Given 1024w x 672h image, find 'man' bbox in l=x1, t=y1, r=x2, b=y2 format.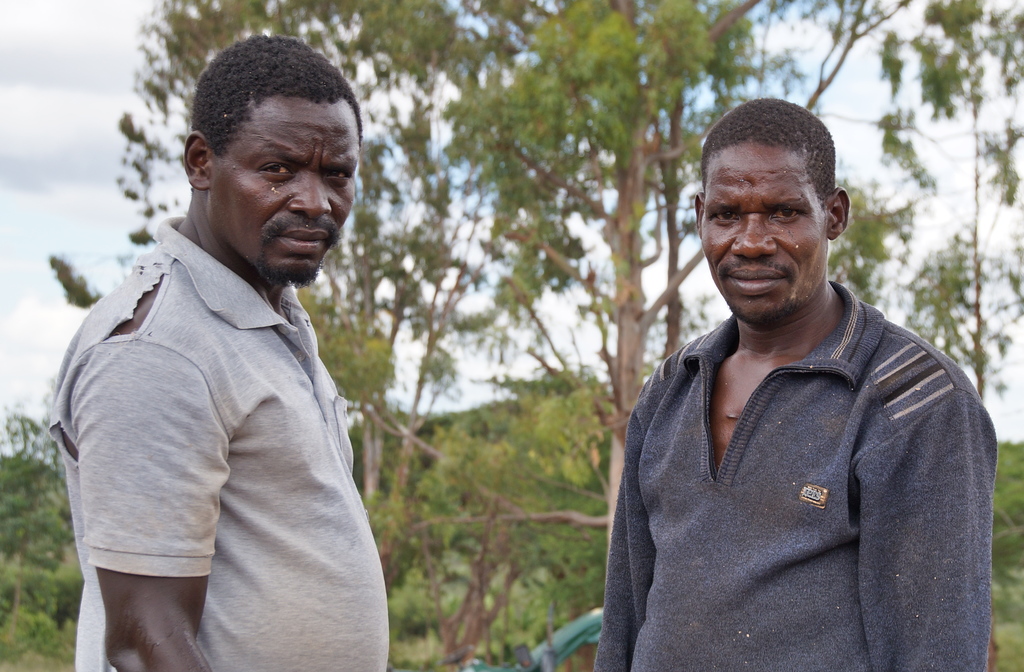
l=594, t=95, r=996, b=671.
